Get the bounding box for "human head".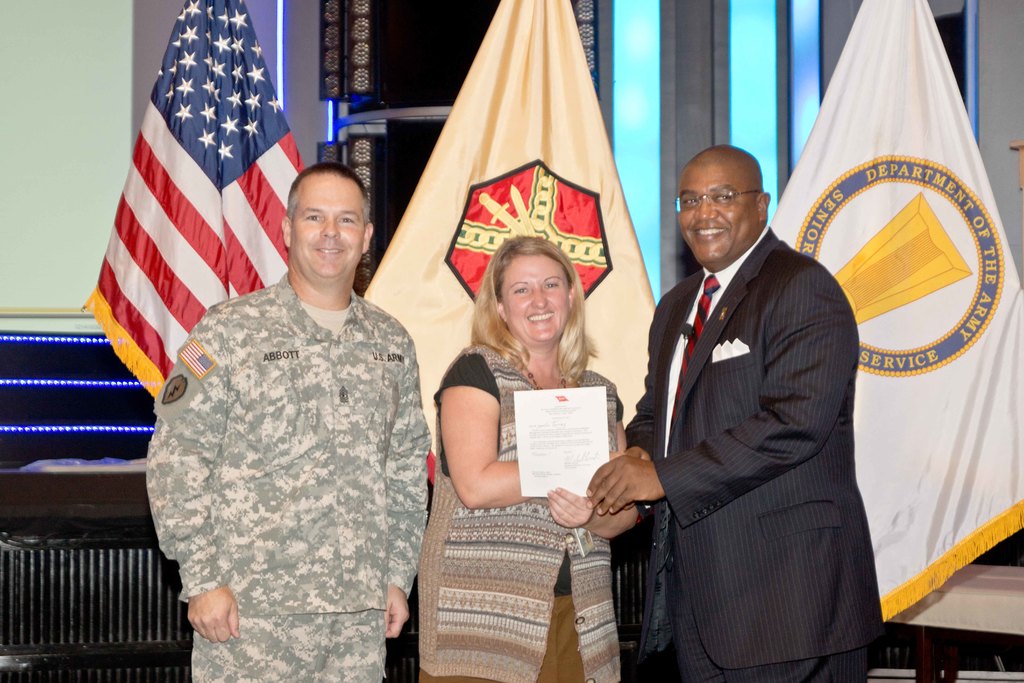
[left=483, top=236, right=584, bottom=345].
